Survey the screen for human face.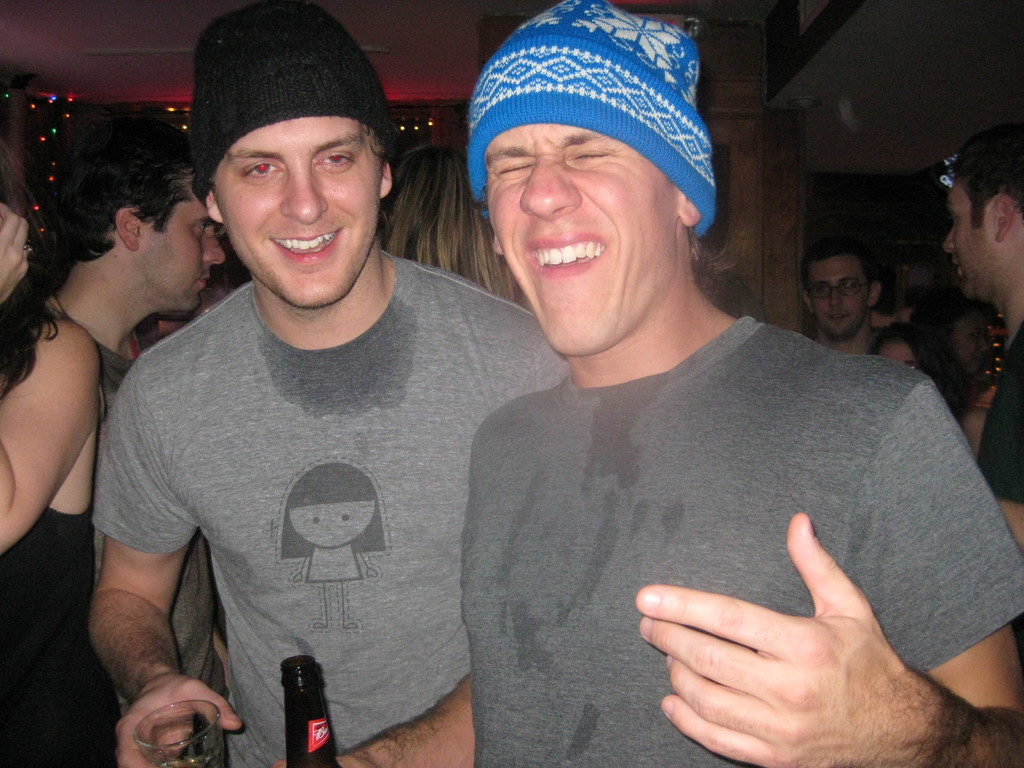
Survey found: (left=939, top=192, right=997, bottom=301).
